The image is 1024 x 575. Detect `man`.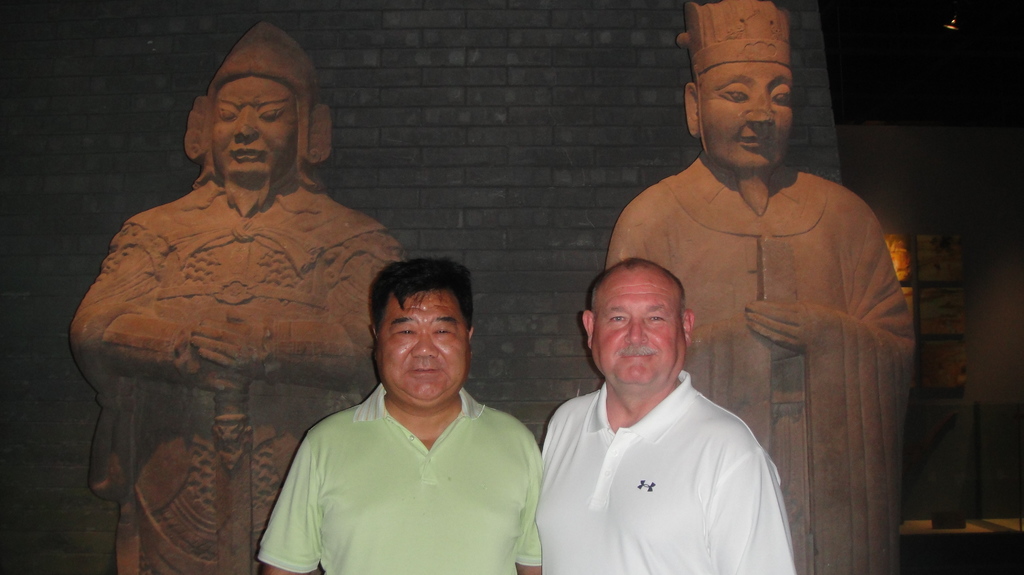
Detection: 69/21/409/574.
